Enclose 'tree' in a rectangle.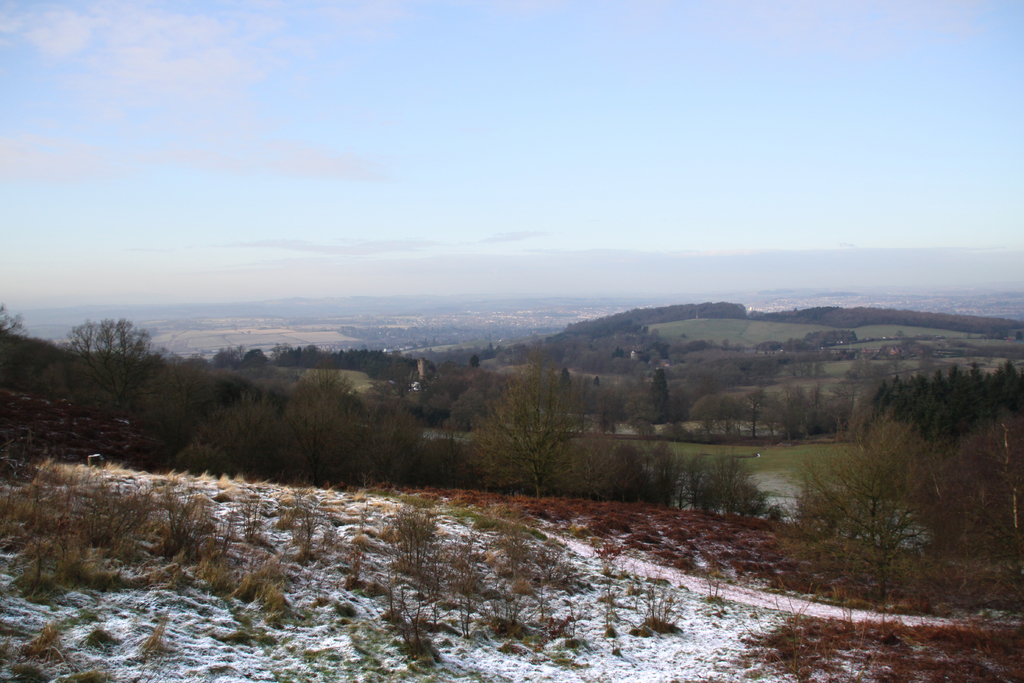
{"x1": 466, "y1": 375, "x2": 597, "y2": 495}.
